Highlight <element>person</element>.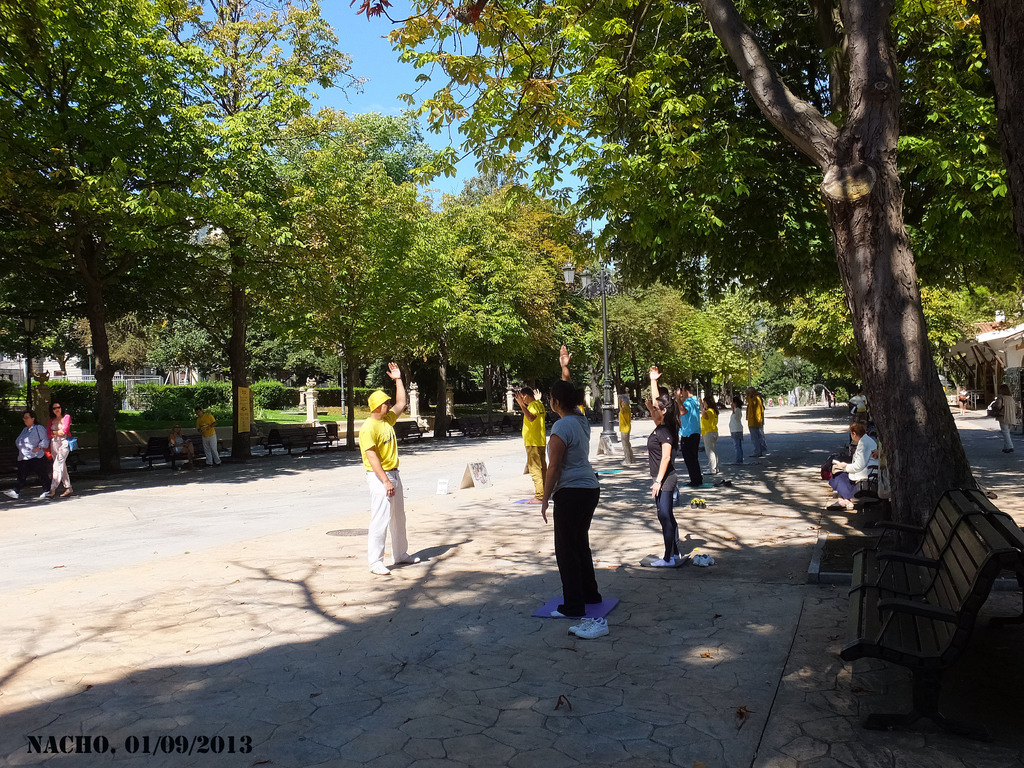
Highlighted region: <region>745, 387, 770, 461</region>.
